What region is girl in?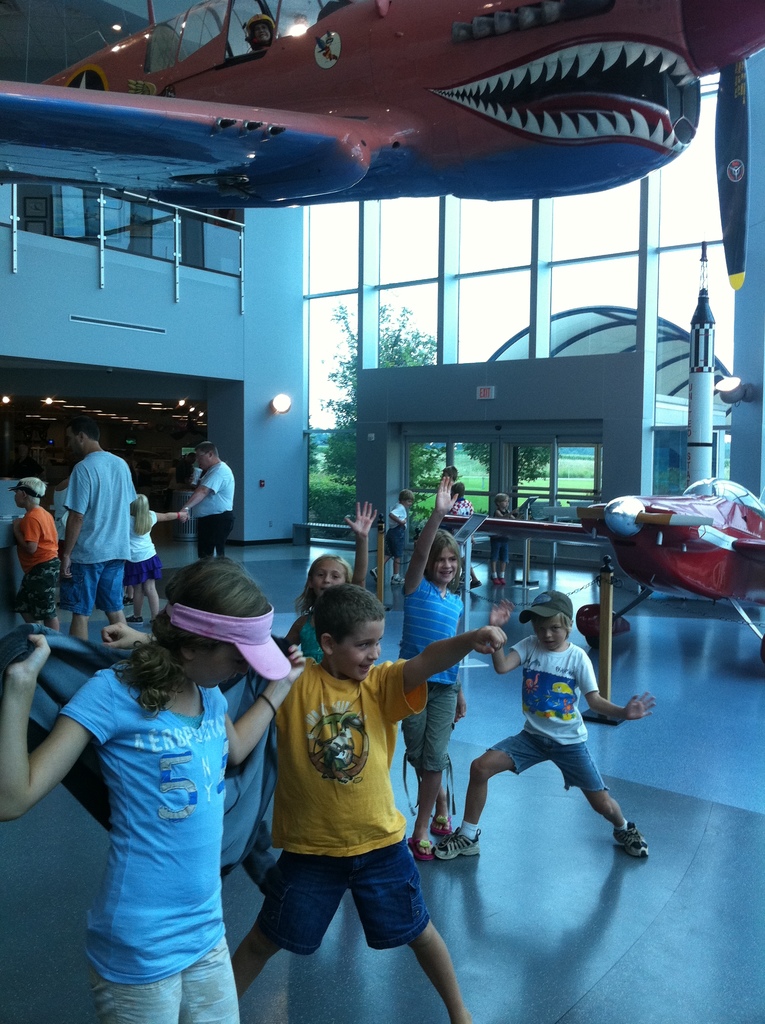
(269,500,383,666).
